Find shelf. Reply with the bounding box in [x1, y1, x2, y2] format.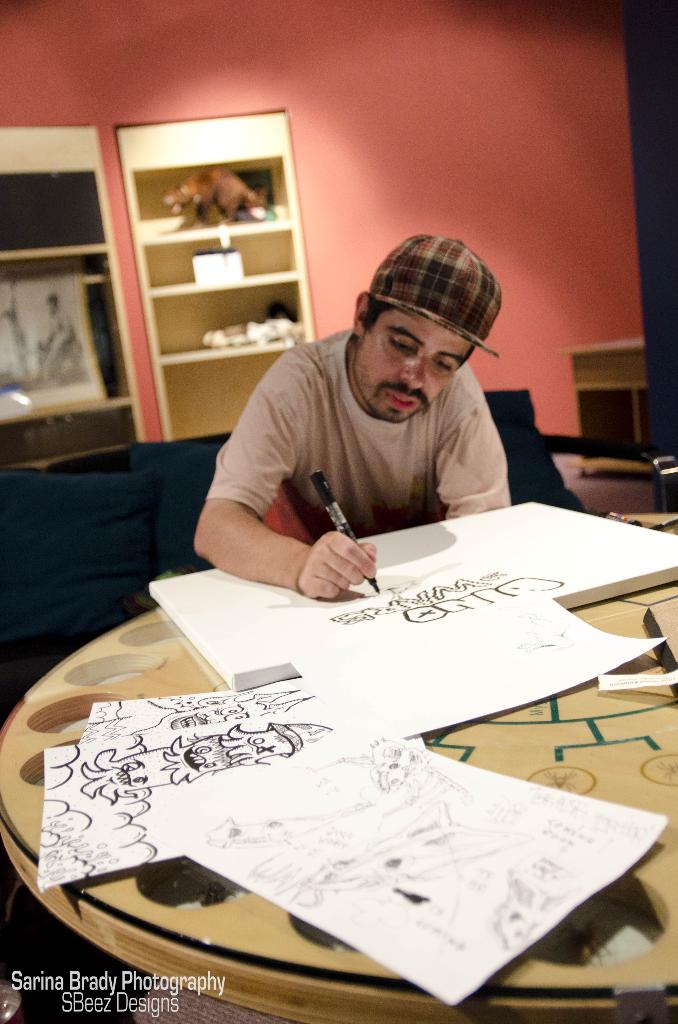
[83, 76, 336, 502].
